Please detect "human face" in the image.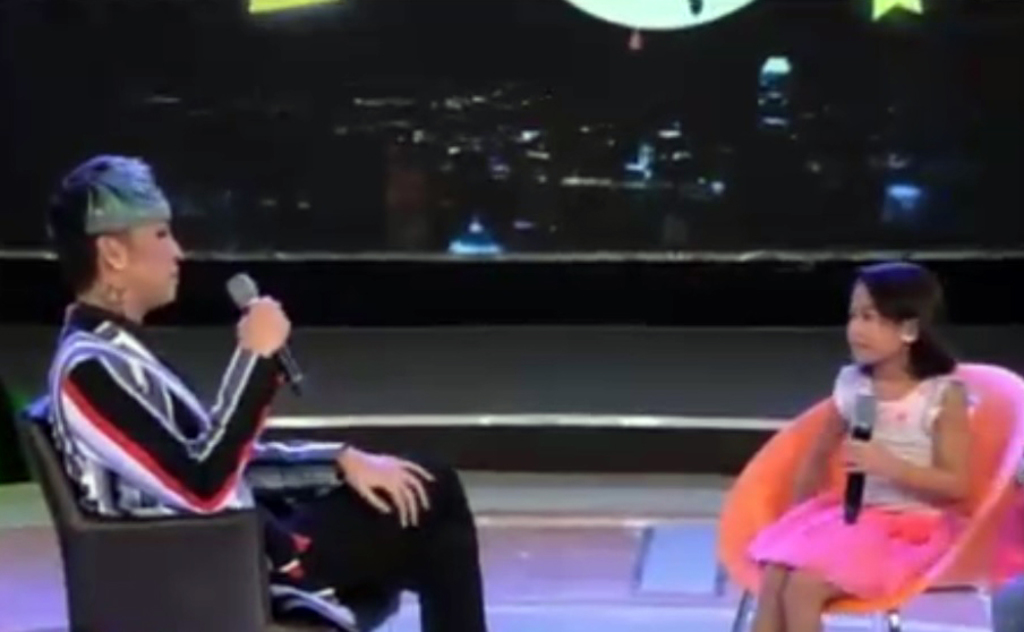
<box>842,271,899,366</box>.
